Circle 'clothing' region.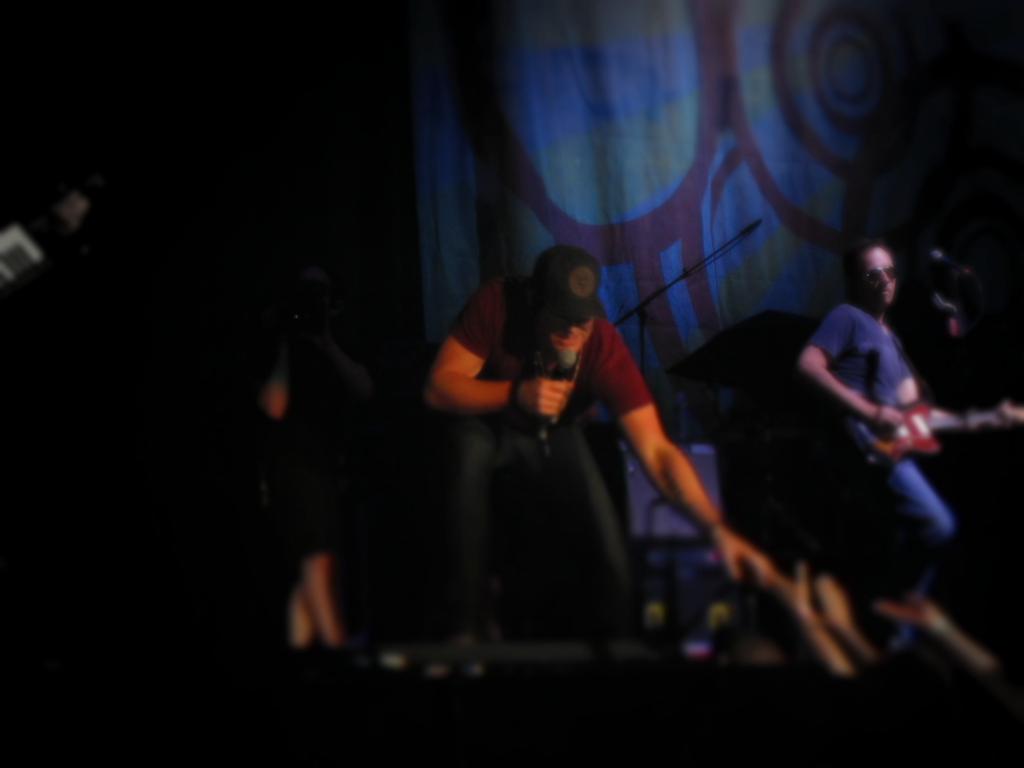
Region: <region>785, 244, 957, 623</region>.
